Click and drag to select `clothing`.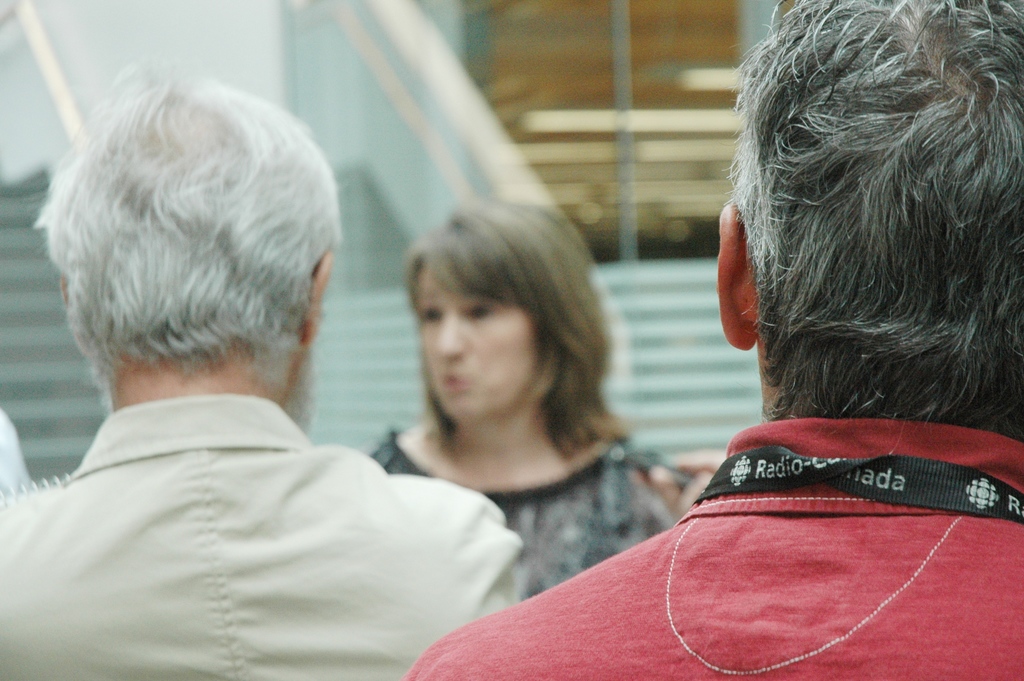
Selection: {"left": 6, "top": 390, "right": 522, "bottom": 680}.
